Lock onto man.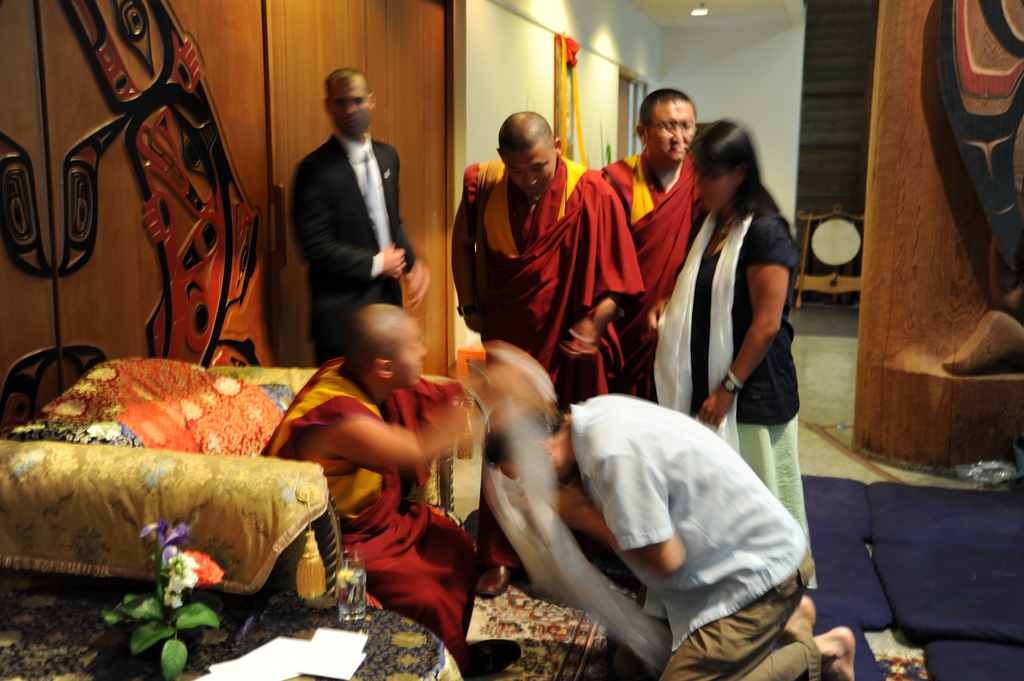
Locked: bbox=(254, 303, 525, 667).
